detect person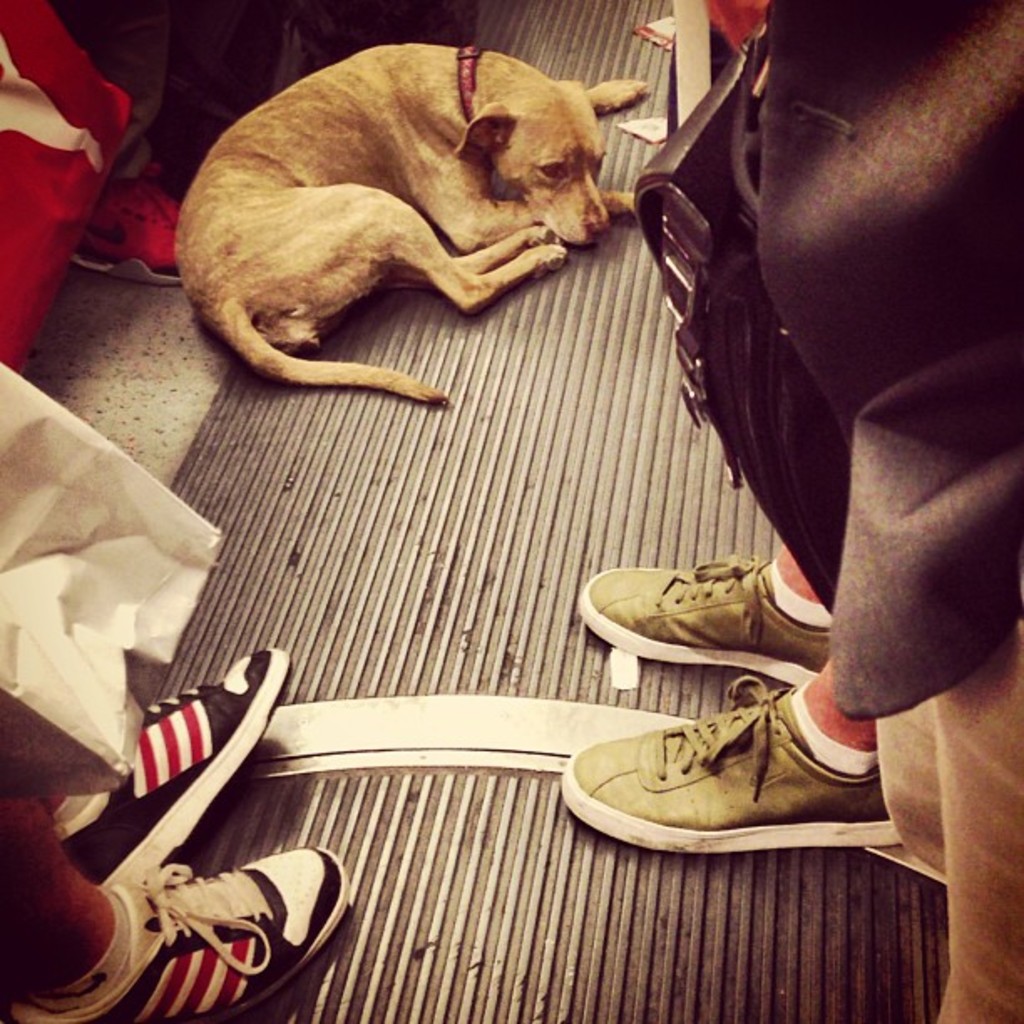
0:643:353:1022
